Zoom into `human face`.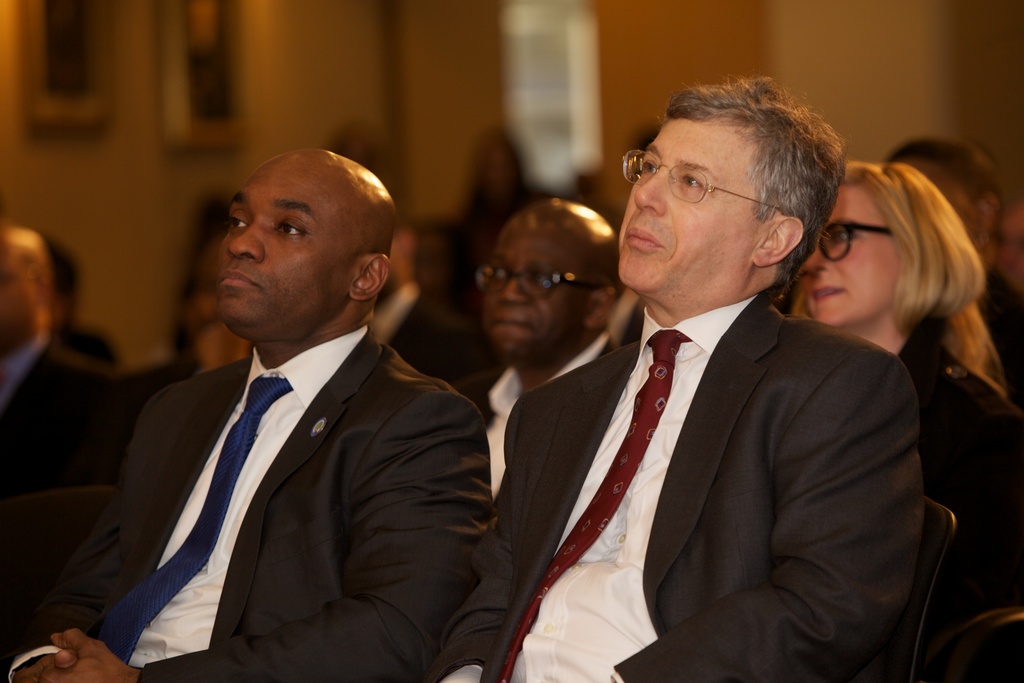
Zoom target: <box>483,211,591,358</box>.
